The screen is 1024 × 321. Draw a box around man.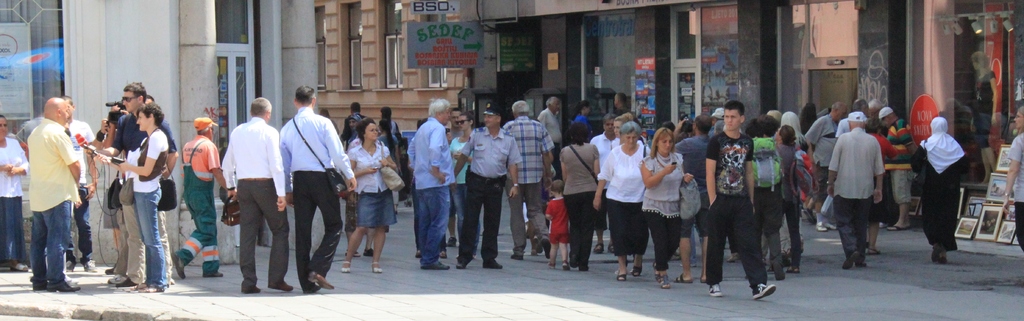
box(502, 97, 554, 258).
